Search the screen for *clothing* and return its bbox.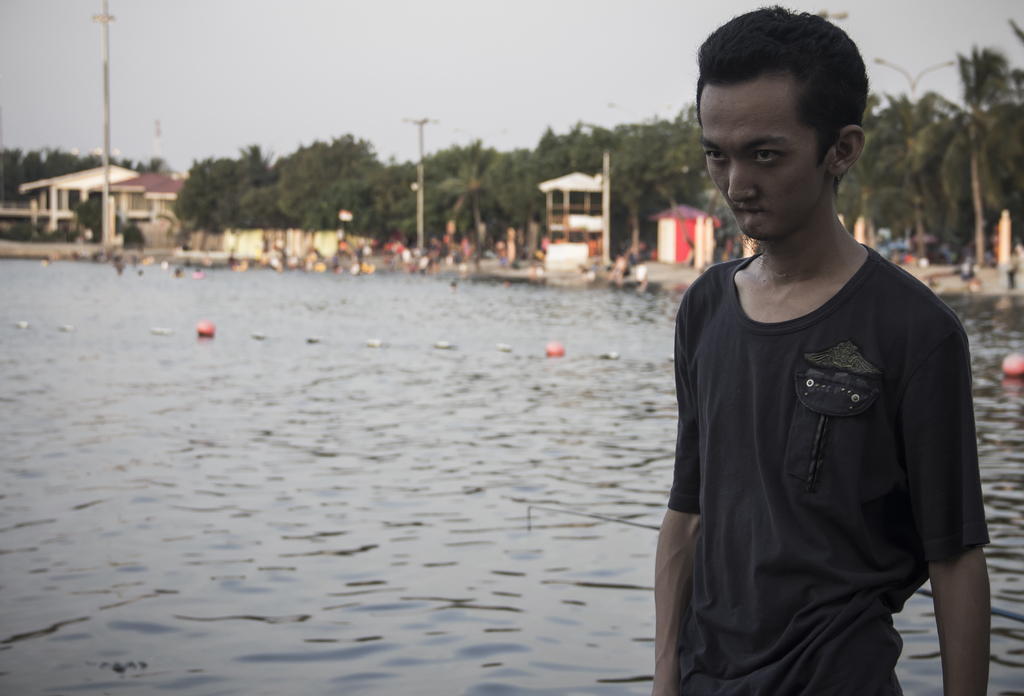
Found: <bbox>661, 211, 996, 677</bbox>.
